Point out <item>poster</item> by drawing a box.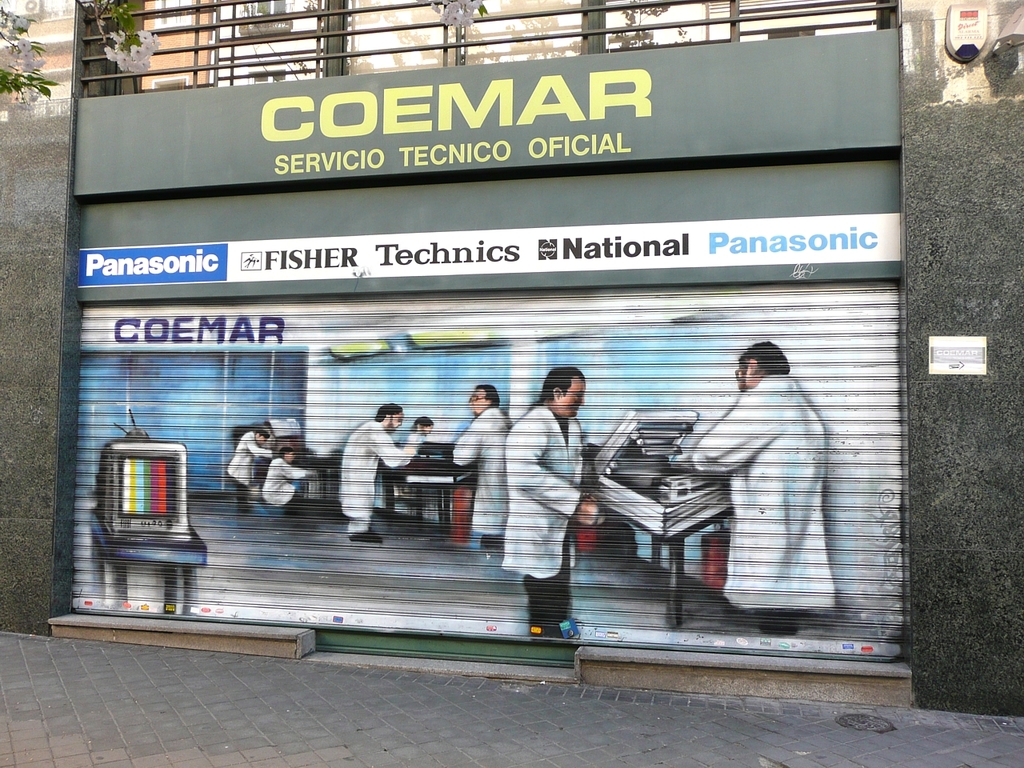
[73, 24, 902, 190].
